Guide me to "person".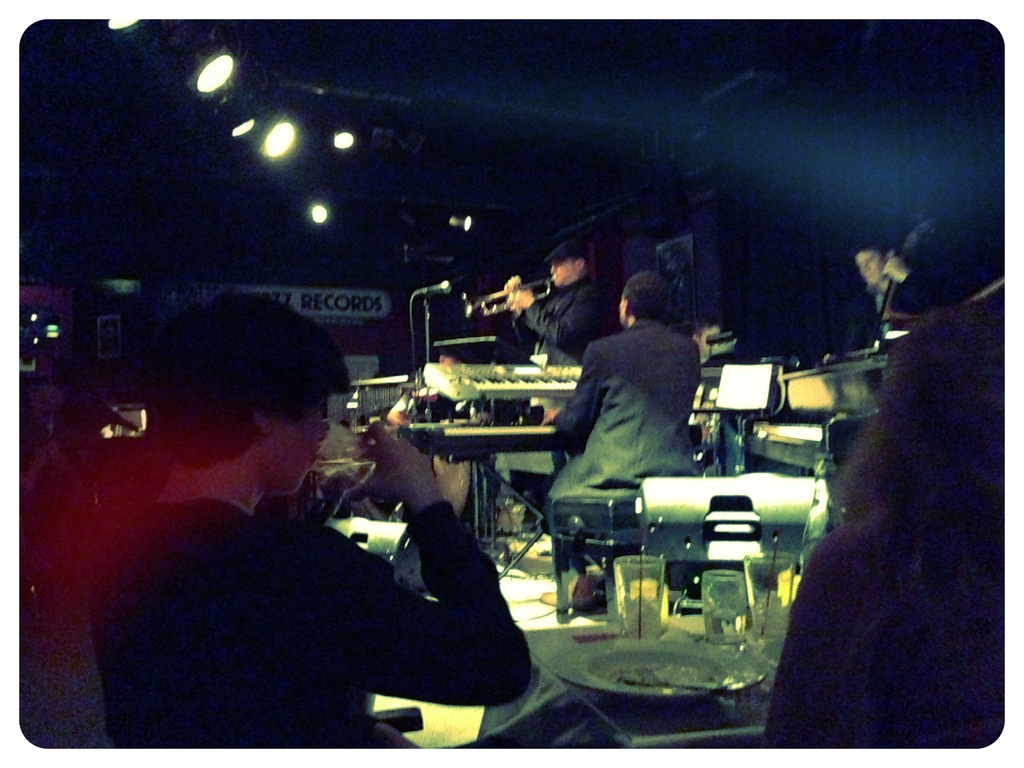
Guidance: l=76, t=280, r=540, b=751.
